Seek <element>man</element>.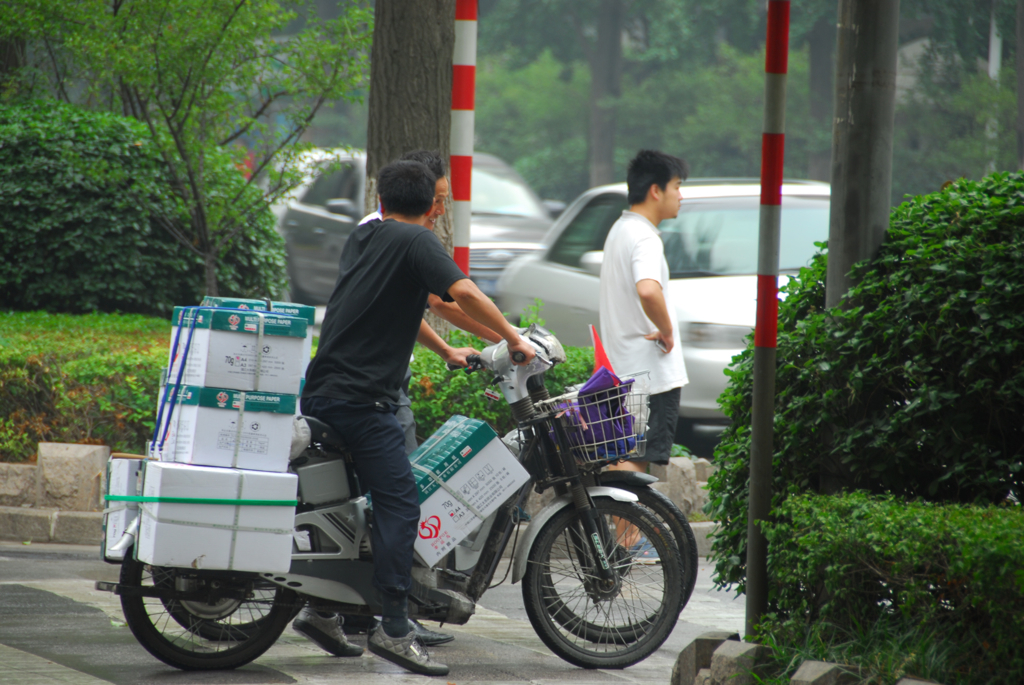
[285, 161, 534, 677].
